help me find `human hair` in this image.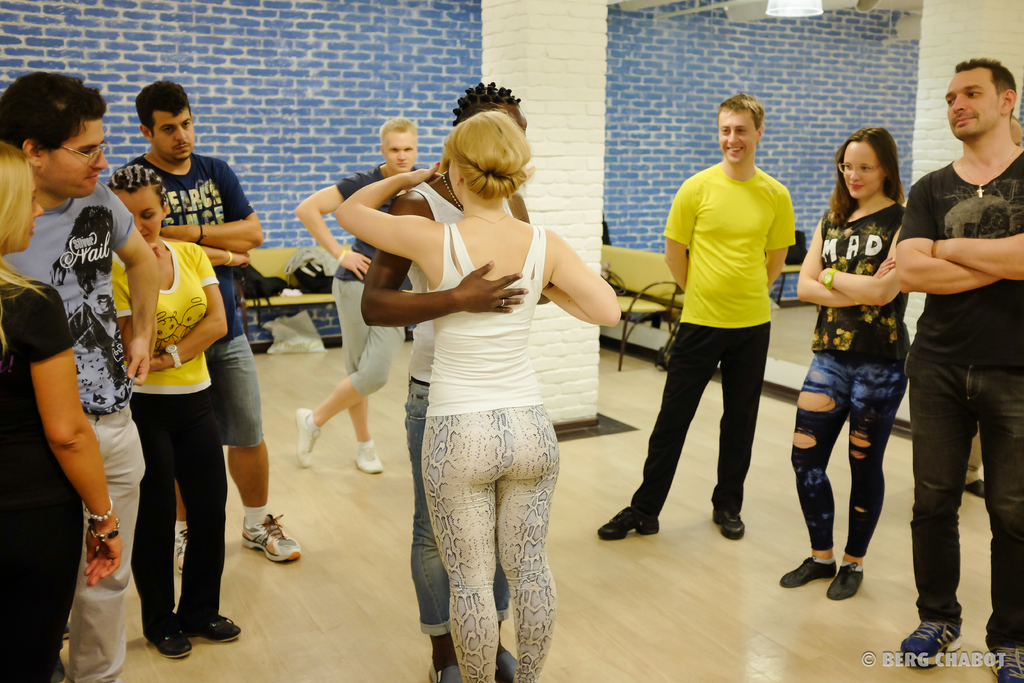
Found it: region(437, 111, 533, 199).
